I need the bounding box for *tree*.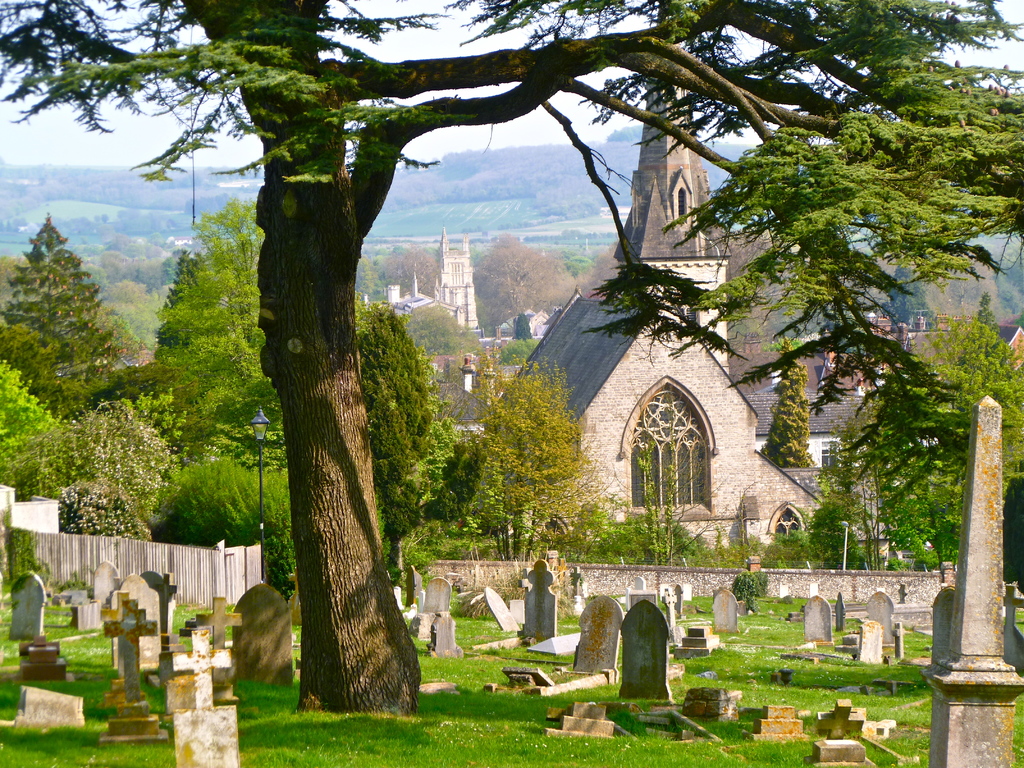
Here it is: bbox=(686, 0, 1022, 314).
